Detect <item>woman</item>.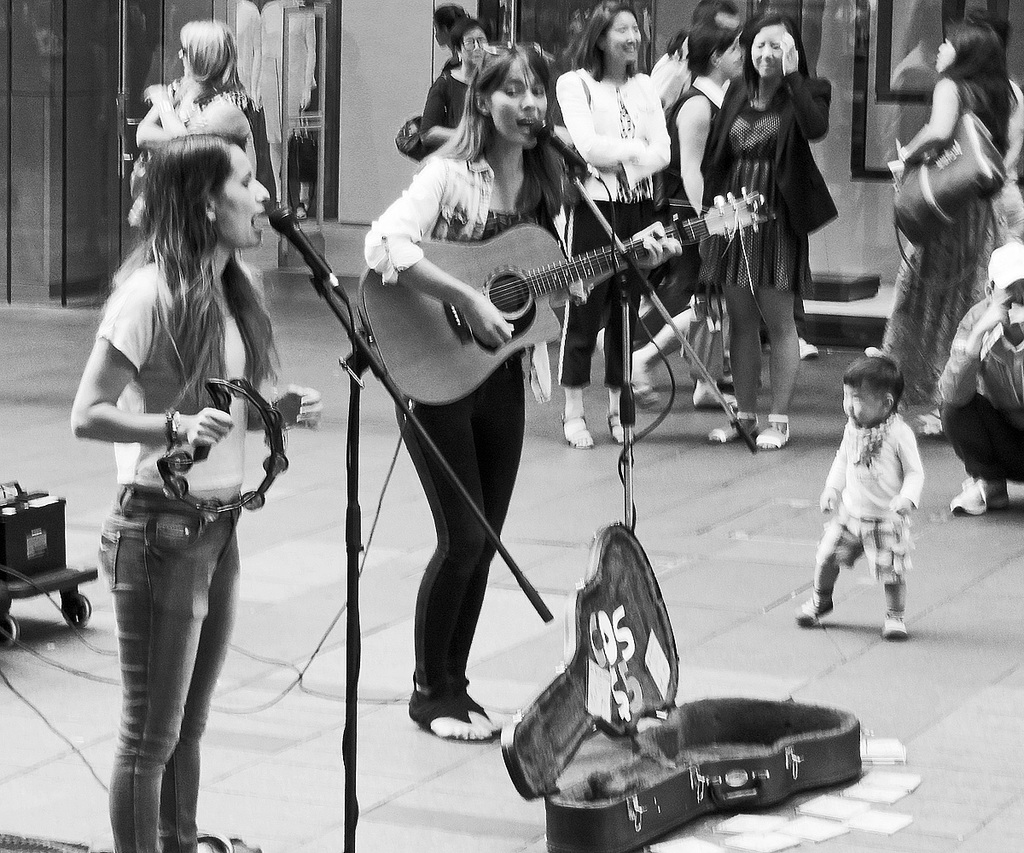
Detected at (x1=355, y1=44, x2=690, y2=742).
